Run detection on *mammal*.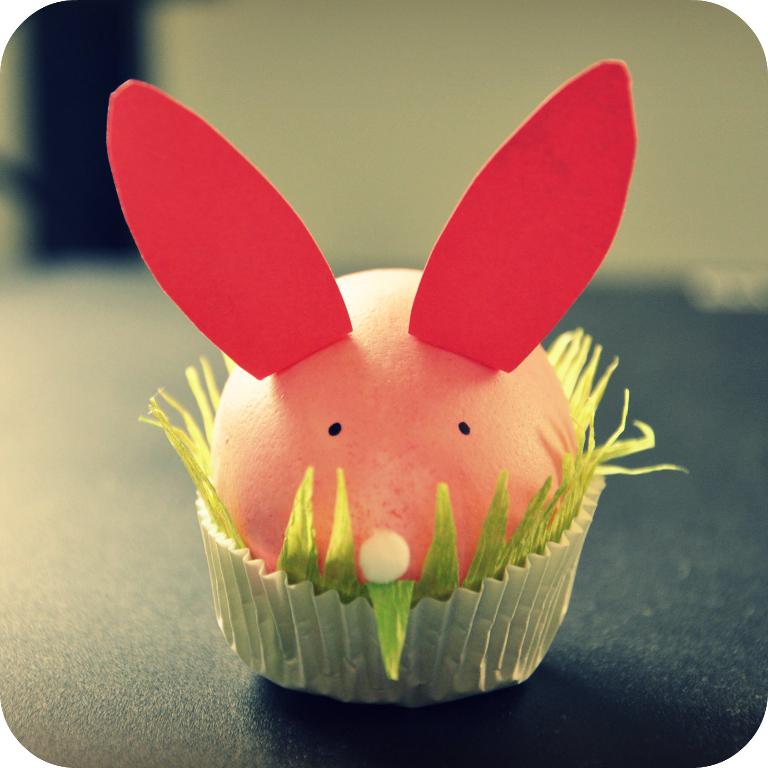
Result: <box>105,61,677,707</box>.
